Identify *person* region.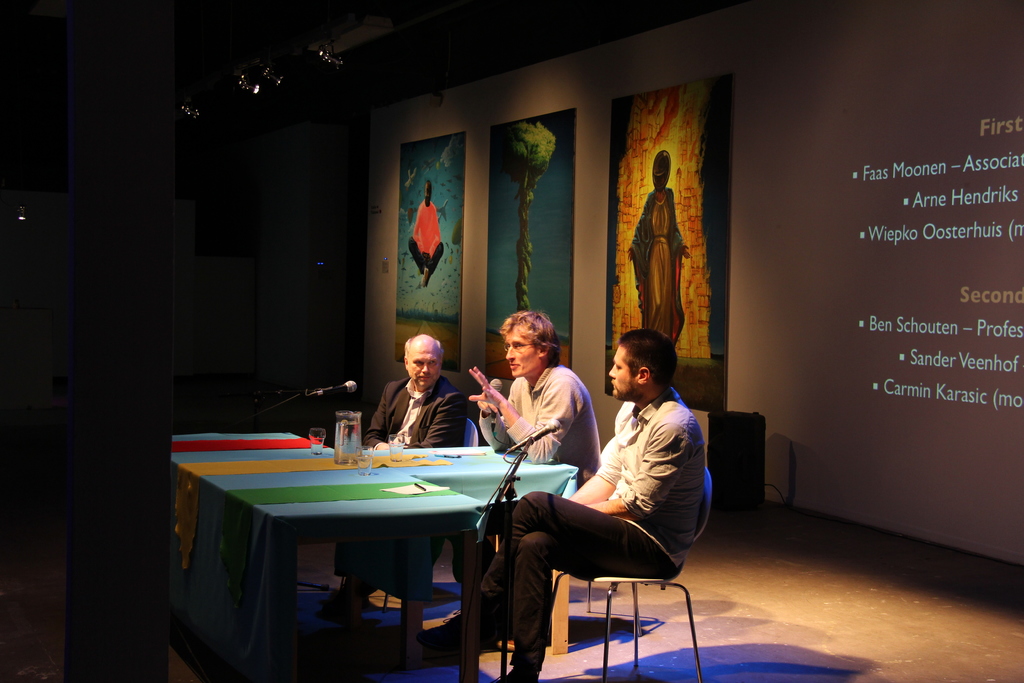
Region: 460, 305, 610, 489.
